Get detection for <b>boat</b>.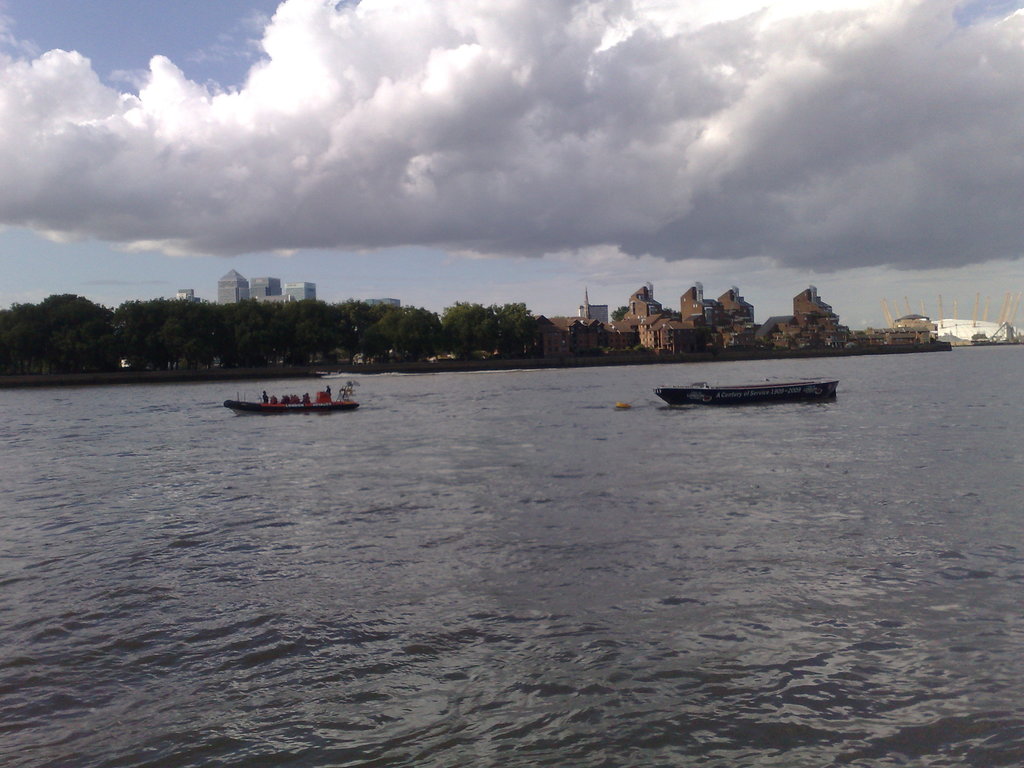
Detection: <region>651, 383, 838, 412</region>.
